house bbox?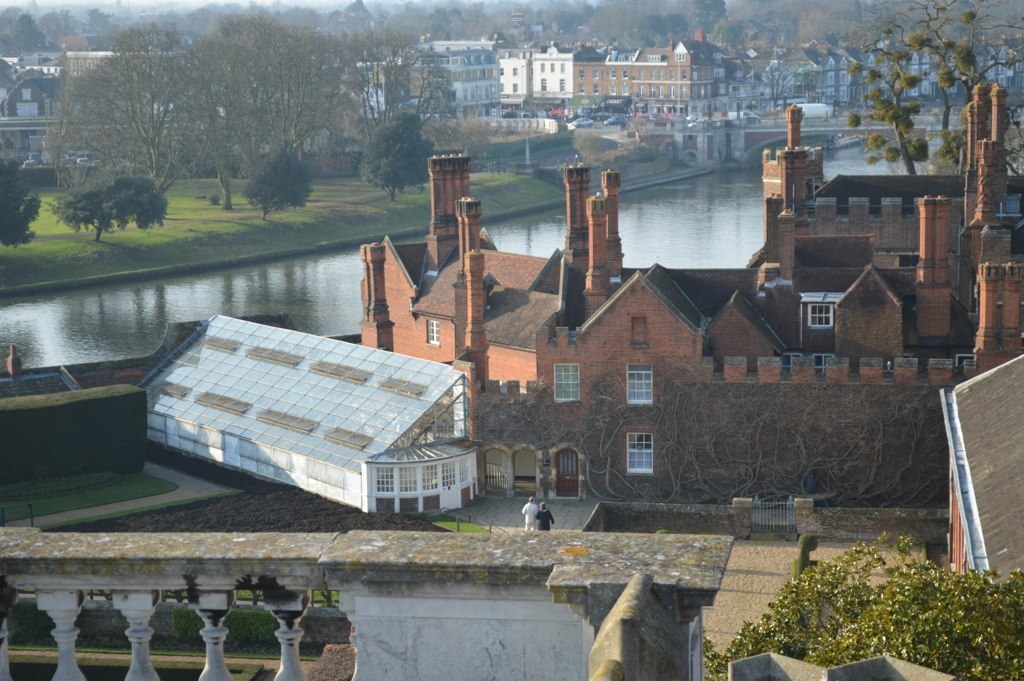
rect(361, 100, 1023, 495)
